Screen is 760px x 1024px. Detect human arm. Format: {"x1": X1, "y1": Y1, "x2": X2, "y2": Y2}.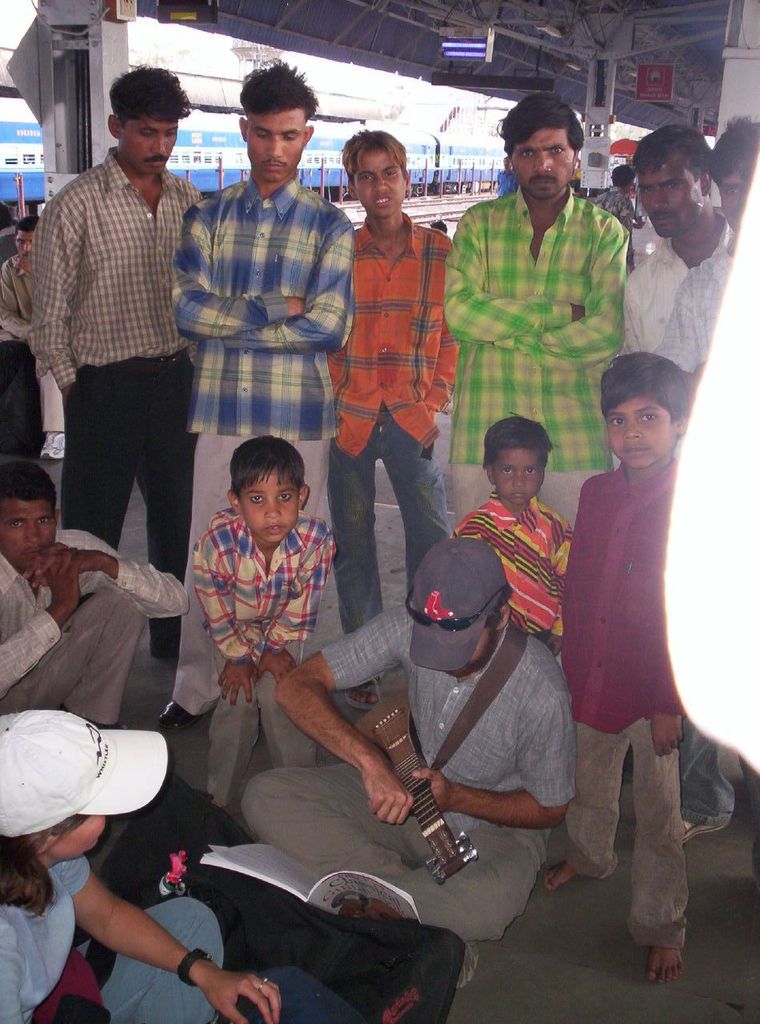
{"x1": 18, "y1": 529, "x2": 191, "y2": 626}.
